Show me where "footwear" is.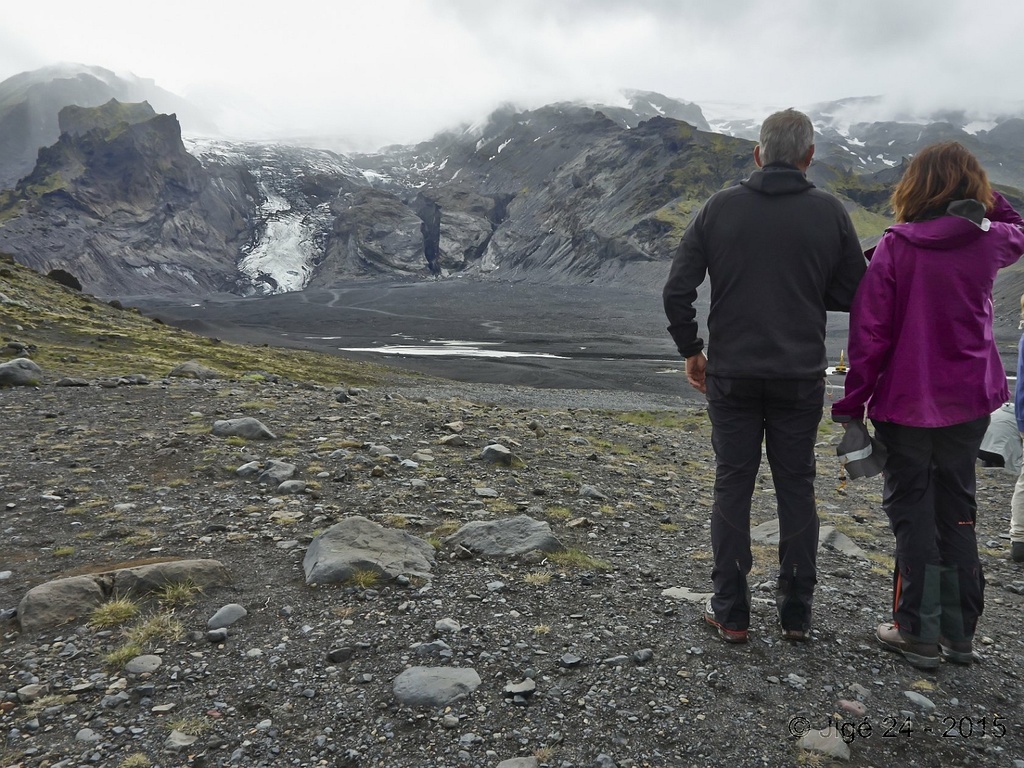
"footwear" is at l=950, t=646, r=979, b=666.
